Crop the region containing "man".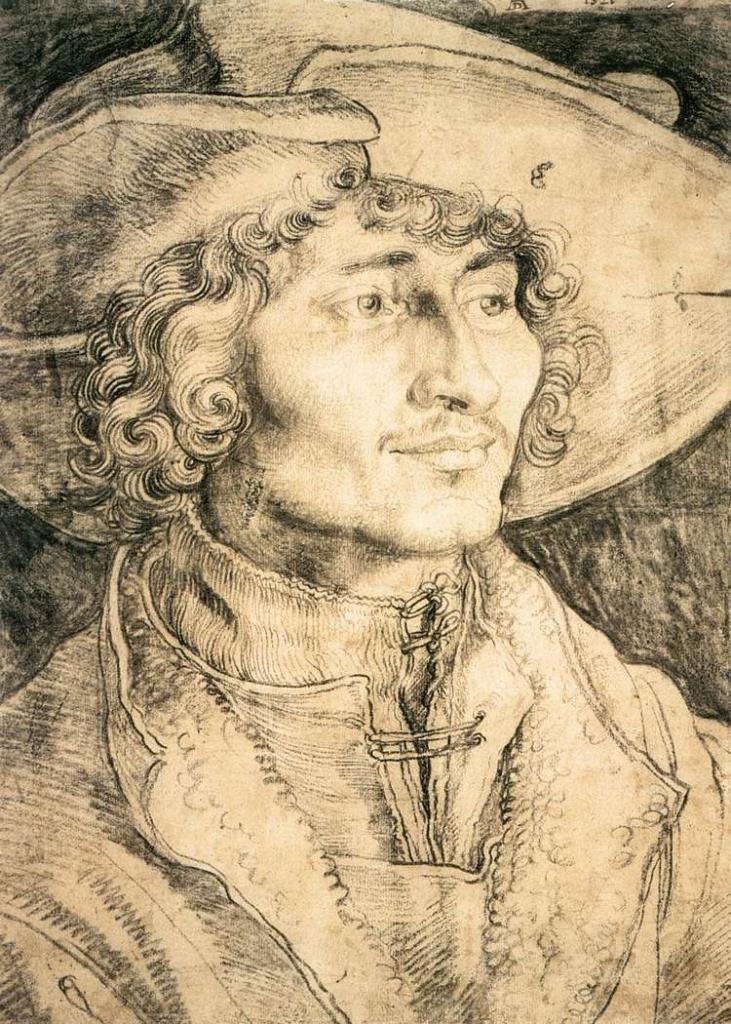
Crop region: <box>19,93,719,992</box>.
